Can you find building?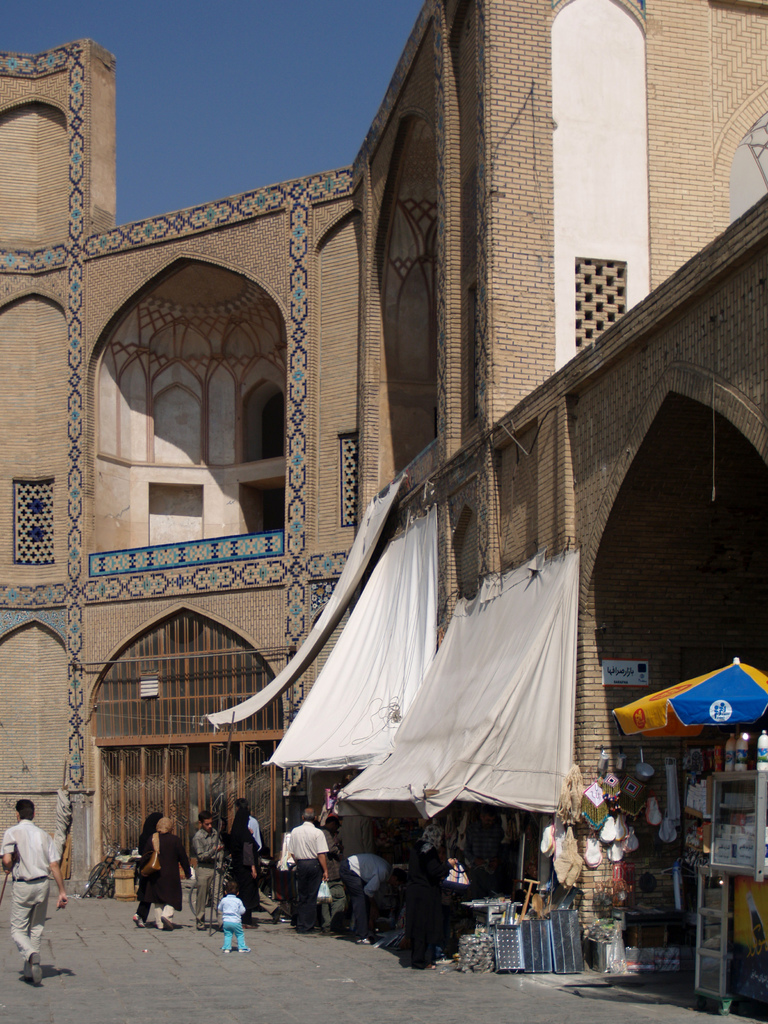
Yes, bounding box: box(0, 0, 767, 1016).
